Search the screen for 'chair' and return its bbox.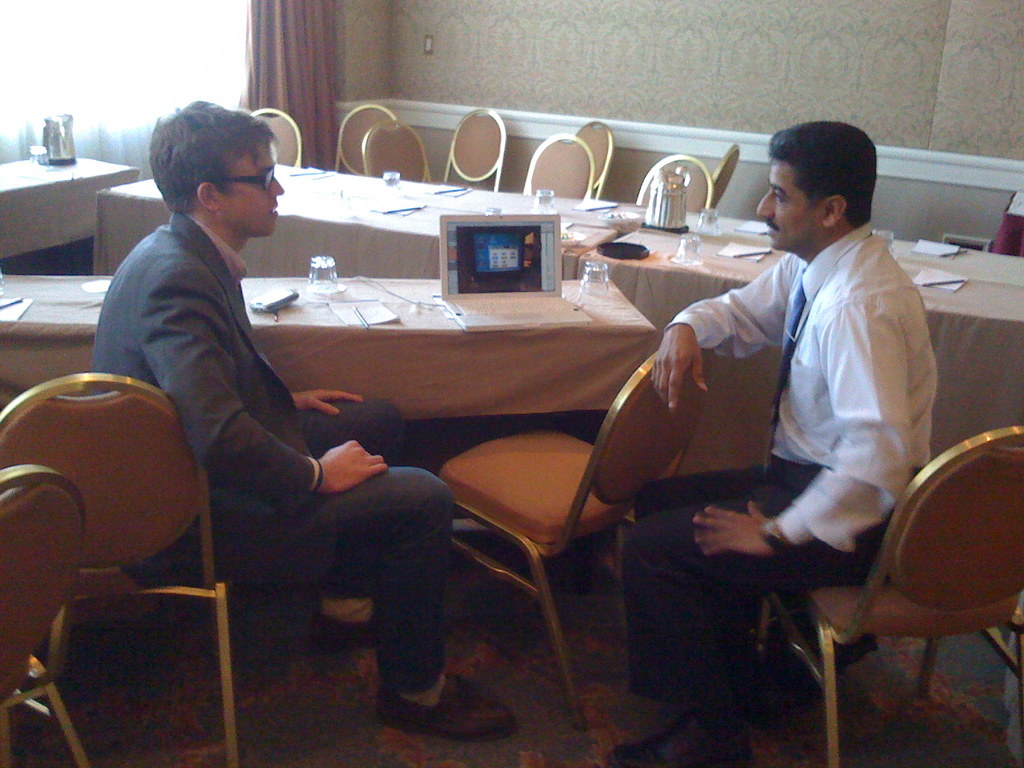
Found: locate(636, 155, 710, 212).
